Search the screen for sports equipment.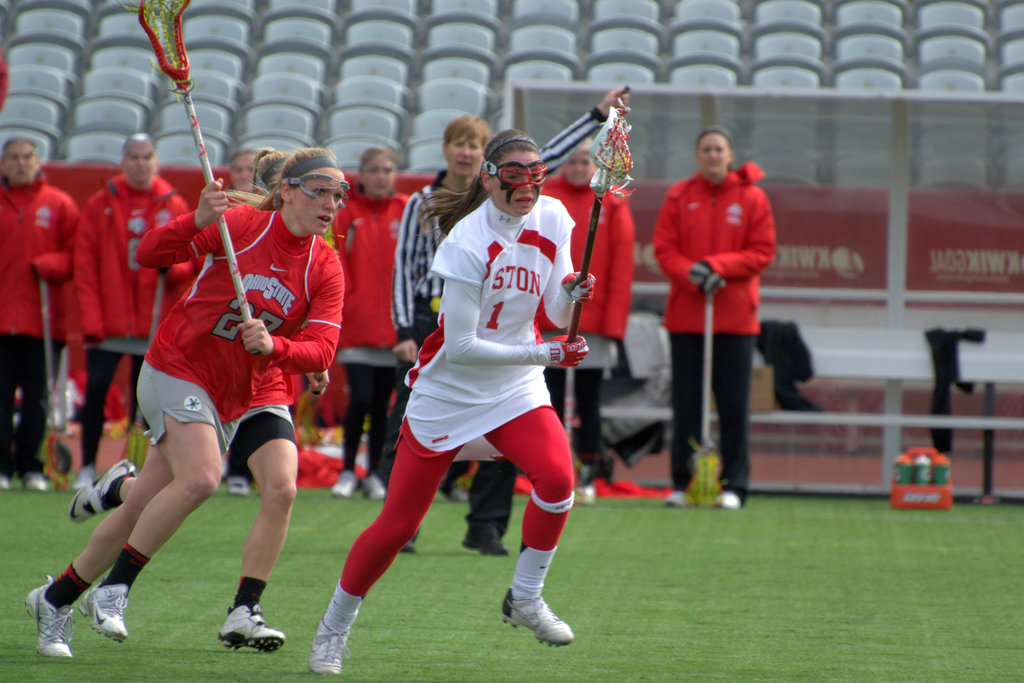
Found at [x1=113, y1=0, x2=262, y2=356].
